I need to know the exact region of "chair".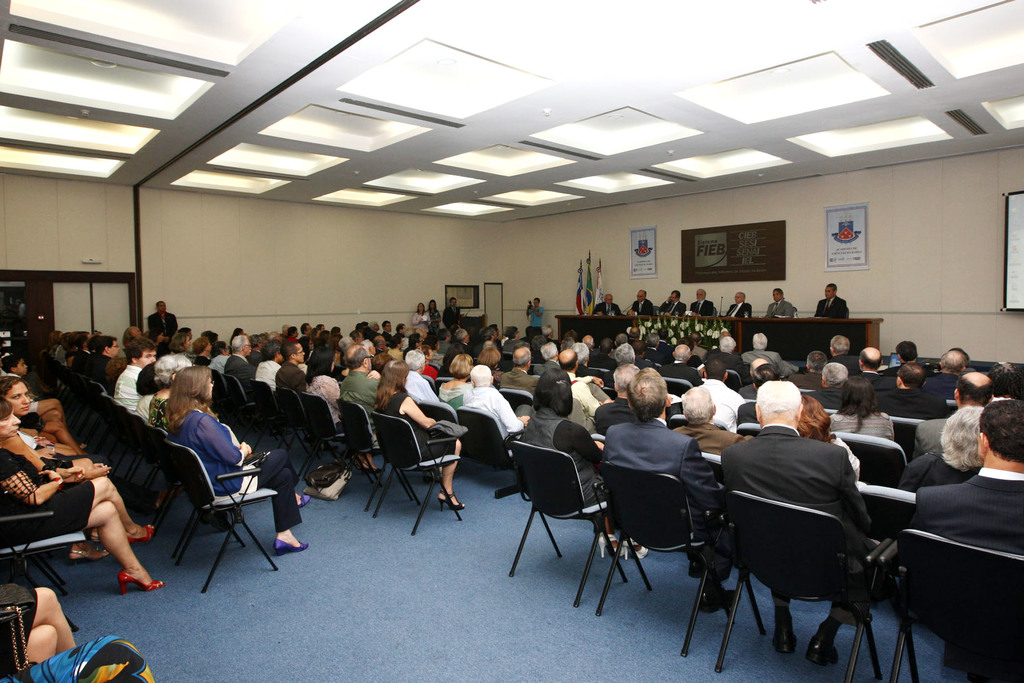
Region: bbox(374, 413, 463, 534).
